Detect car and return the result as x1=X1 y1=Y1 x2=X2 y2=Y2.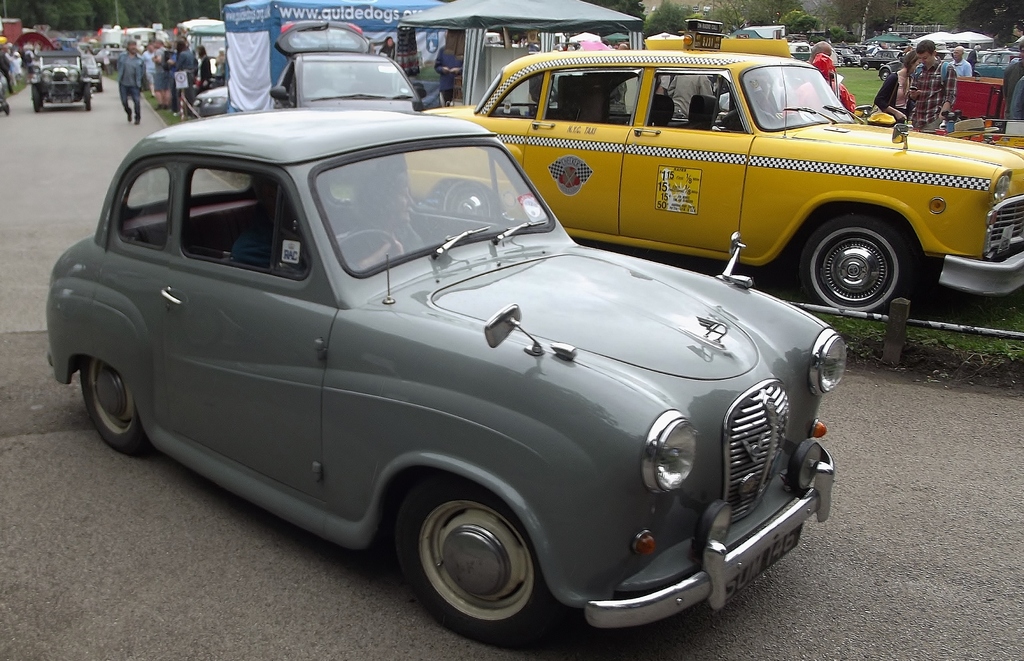
x1=270 y1=20 x2=425 y2=111.
